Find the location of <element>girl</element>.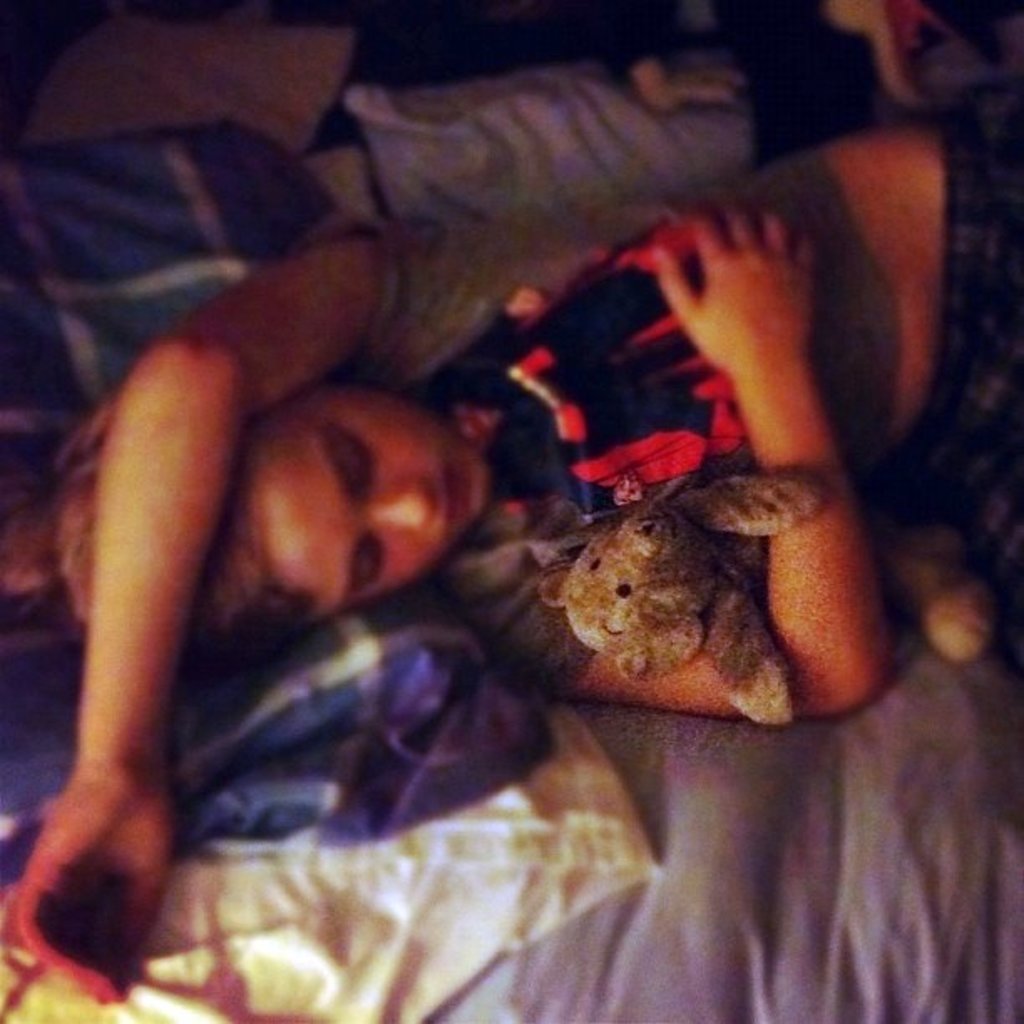
Location: bbox=(0, 124, 1017, 1009).
